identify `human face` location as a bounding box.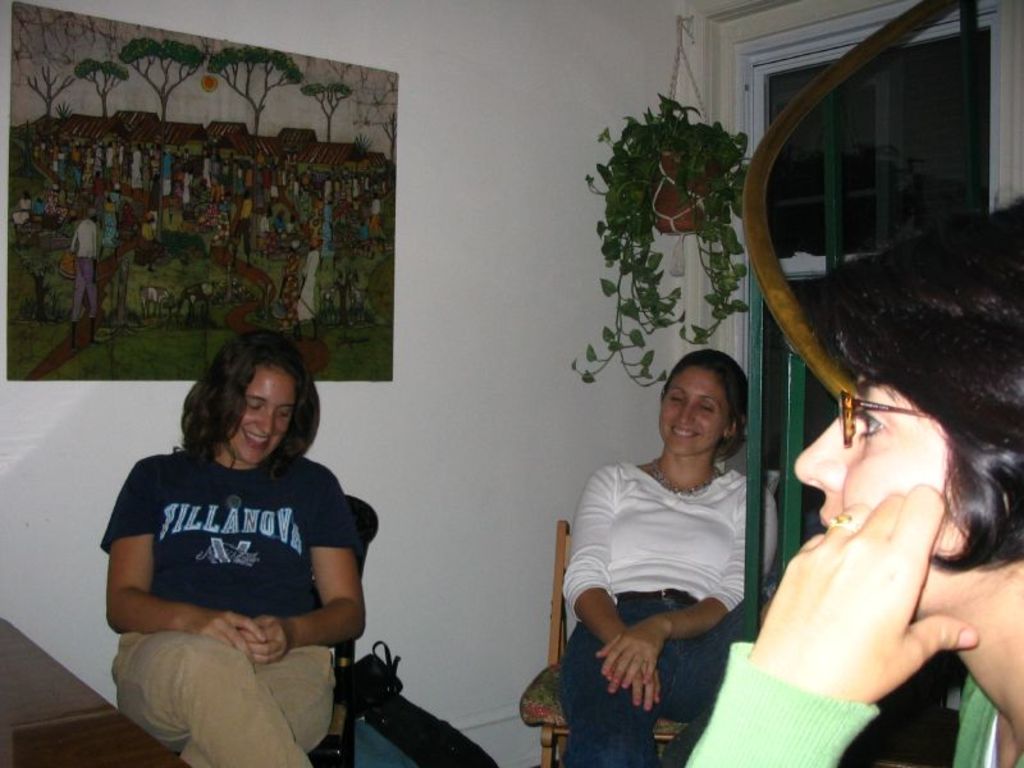
(654,367,730,454).
